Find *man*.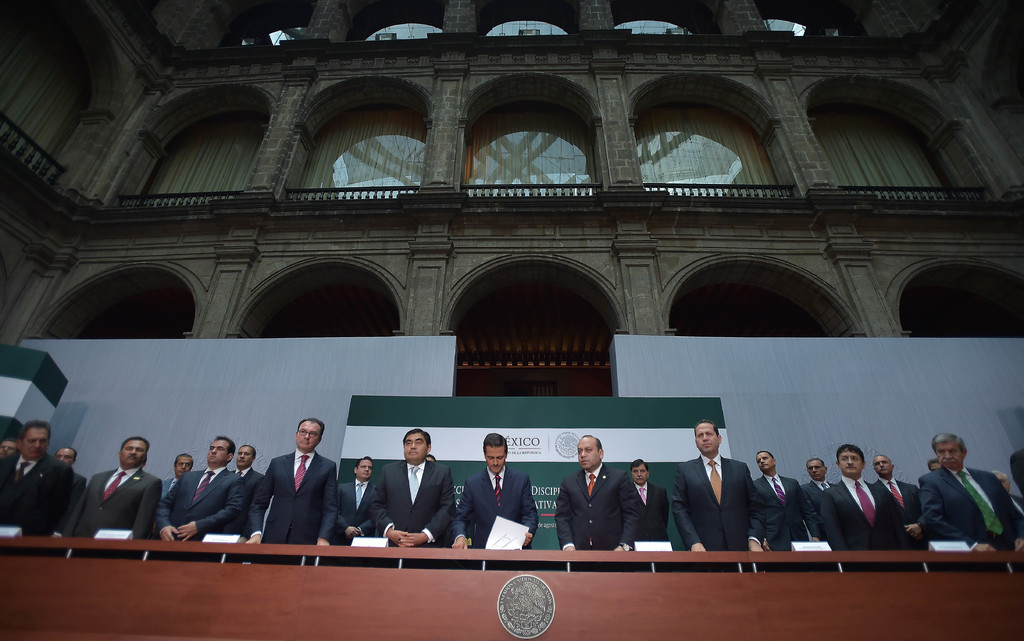
rect(156, 455, 195, 495).
